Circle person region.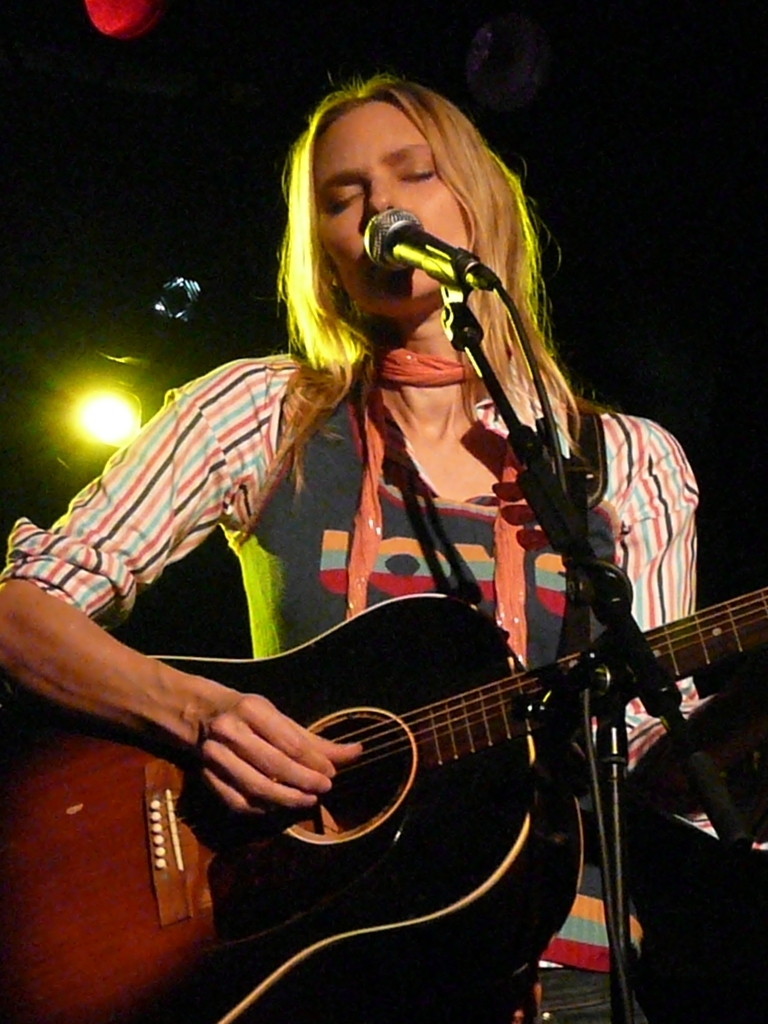
Region: bbox=(0, 75, 767, 1023).
